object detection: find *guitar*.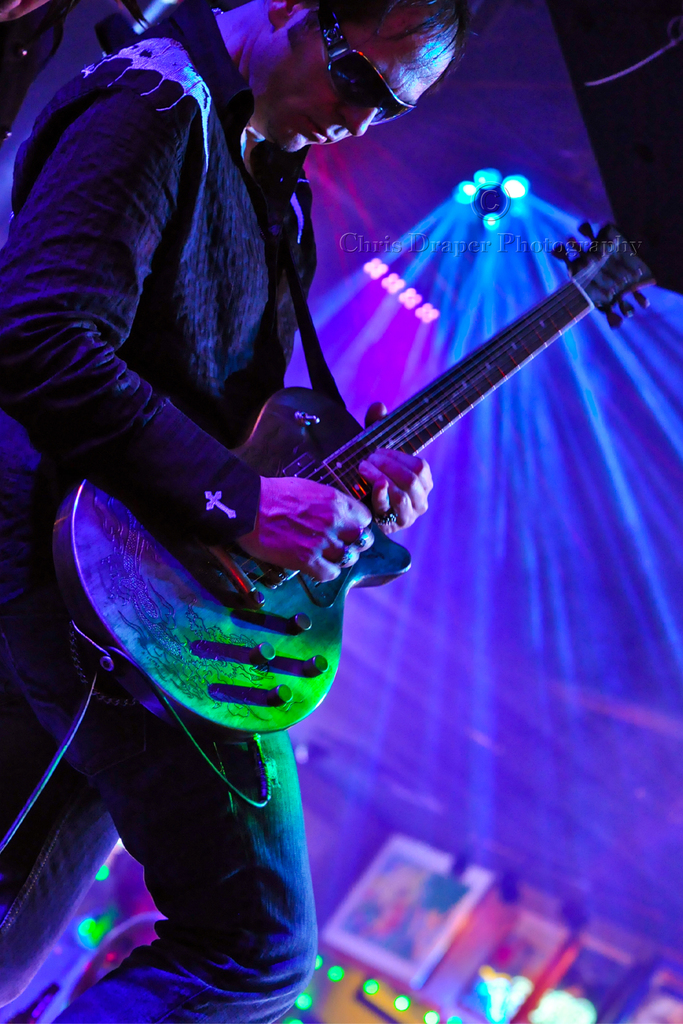
bbox=[101, 247, 661, 810].
